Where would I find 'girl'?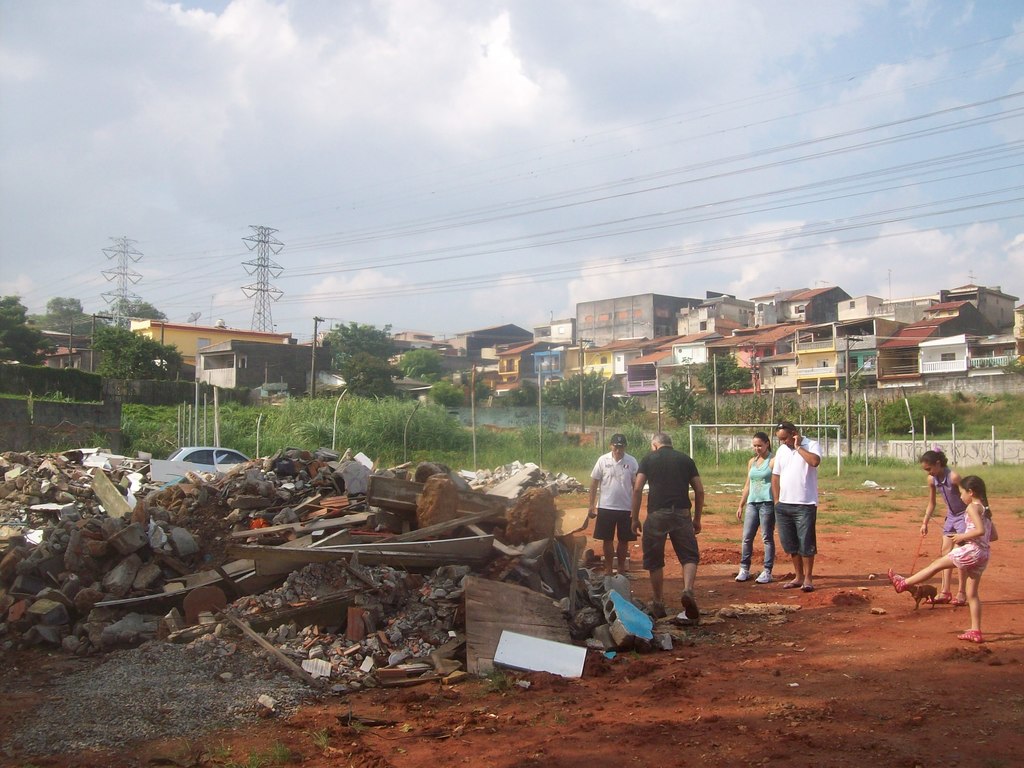
At detection(918, 451, 968, 605).
